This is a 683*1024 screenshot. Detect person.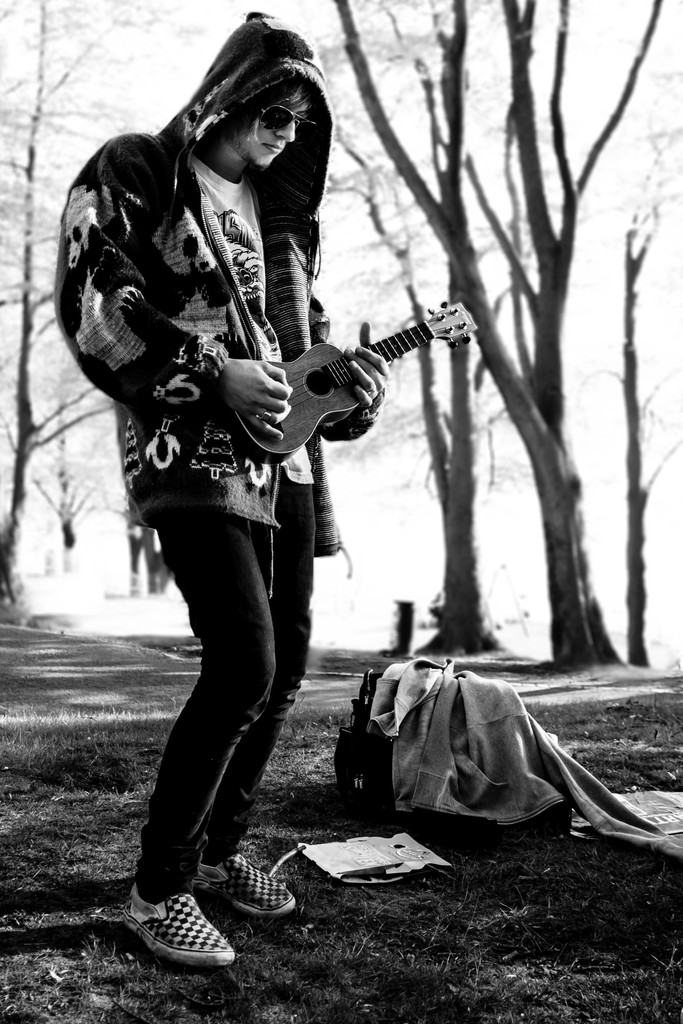
<region>87, 53, 424, 937</region>.
